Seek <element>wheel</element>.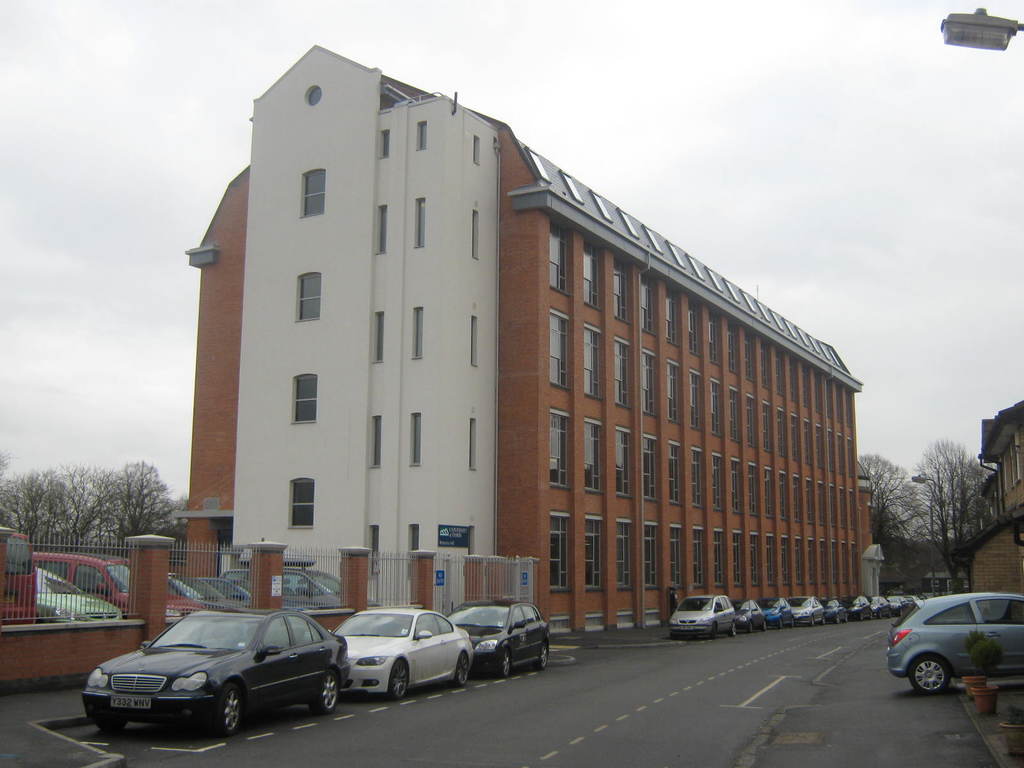
left=810, top=614, right=816, bottom=626.
